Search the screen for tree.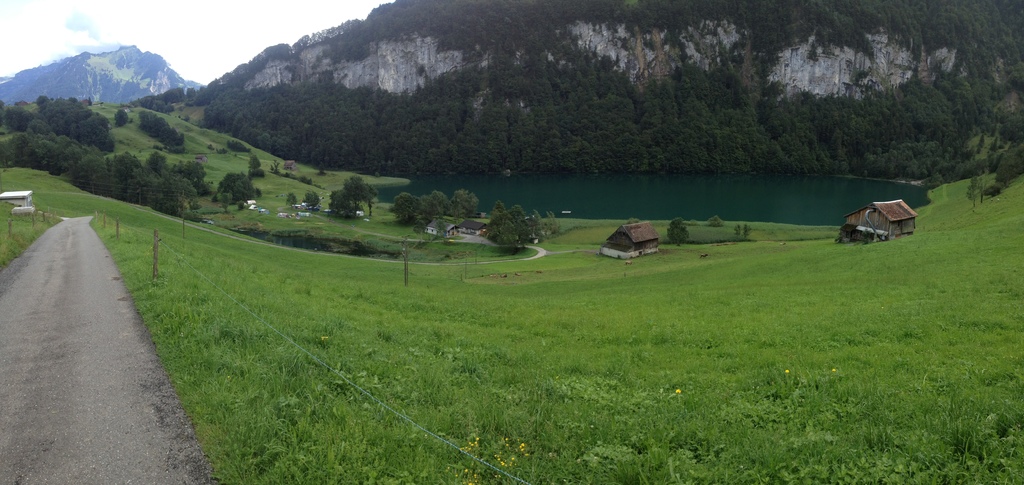
Found at region(527, 208, 541, 245).
